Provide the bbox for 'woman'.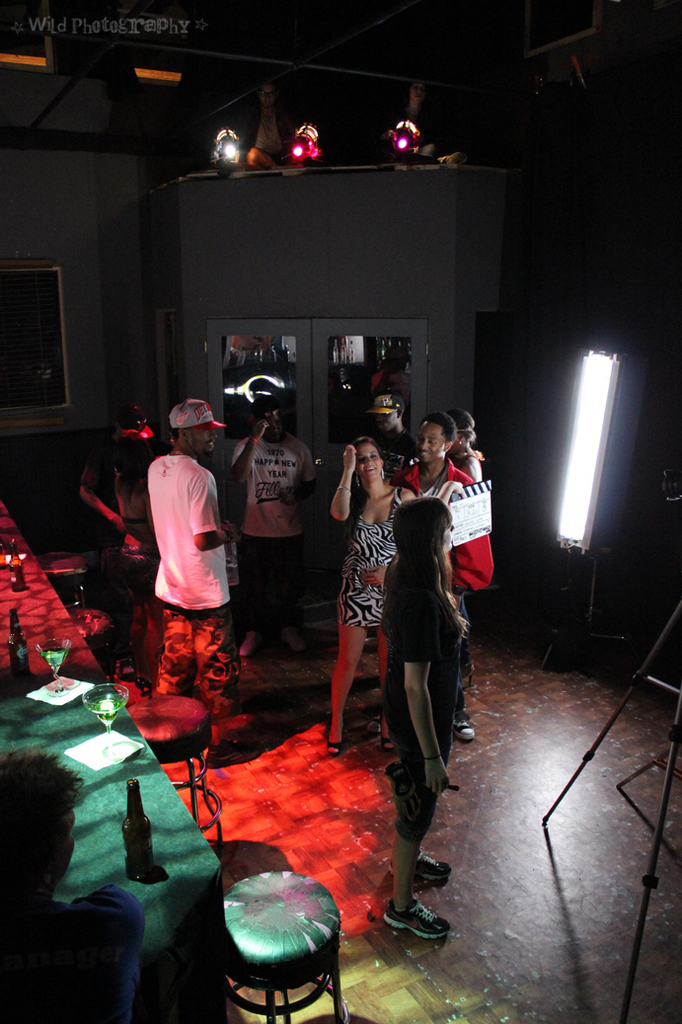
box=[444, 409, 484, 486].
